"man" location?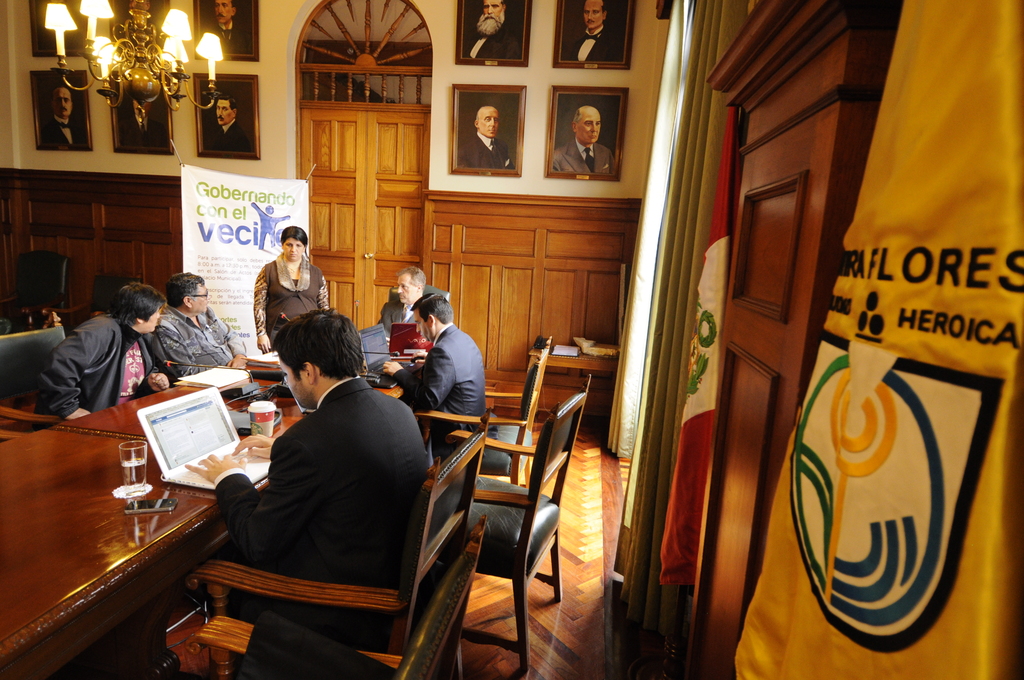
left=198, top=0, right=252, bottom=58
